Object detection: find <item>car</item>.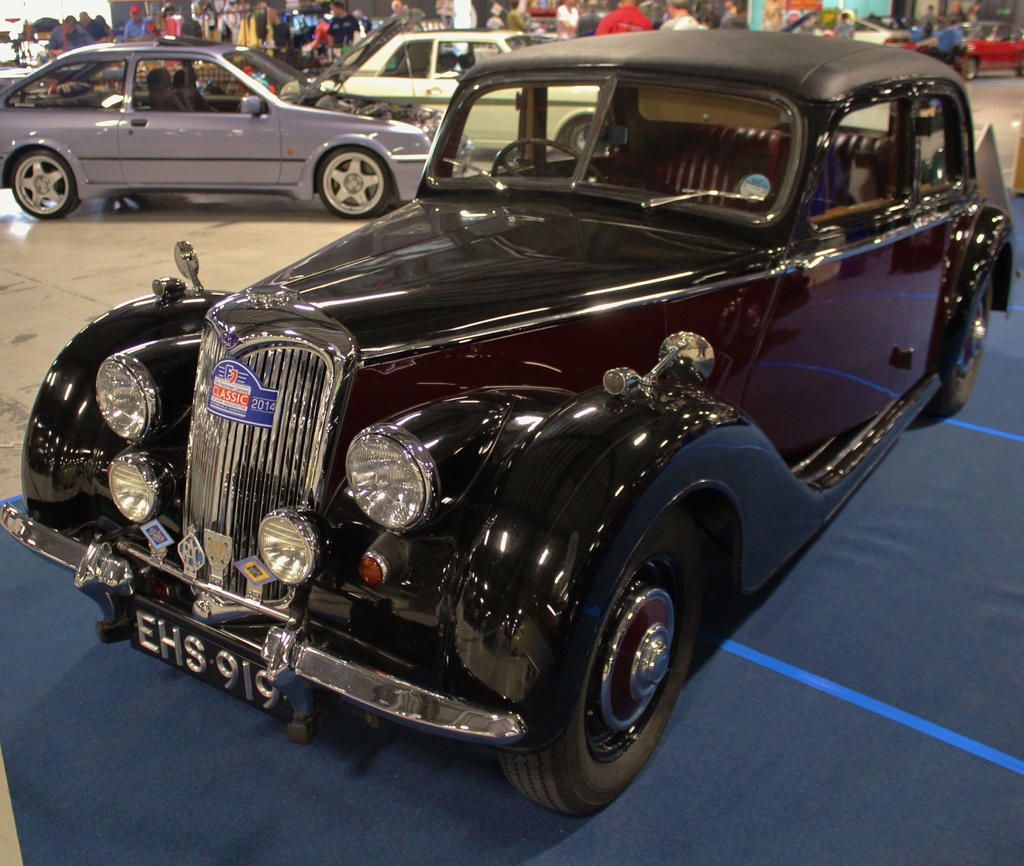
<region>307, 26, 607, 149</region>.
